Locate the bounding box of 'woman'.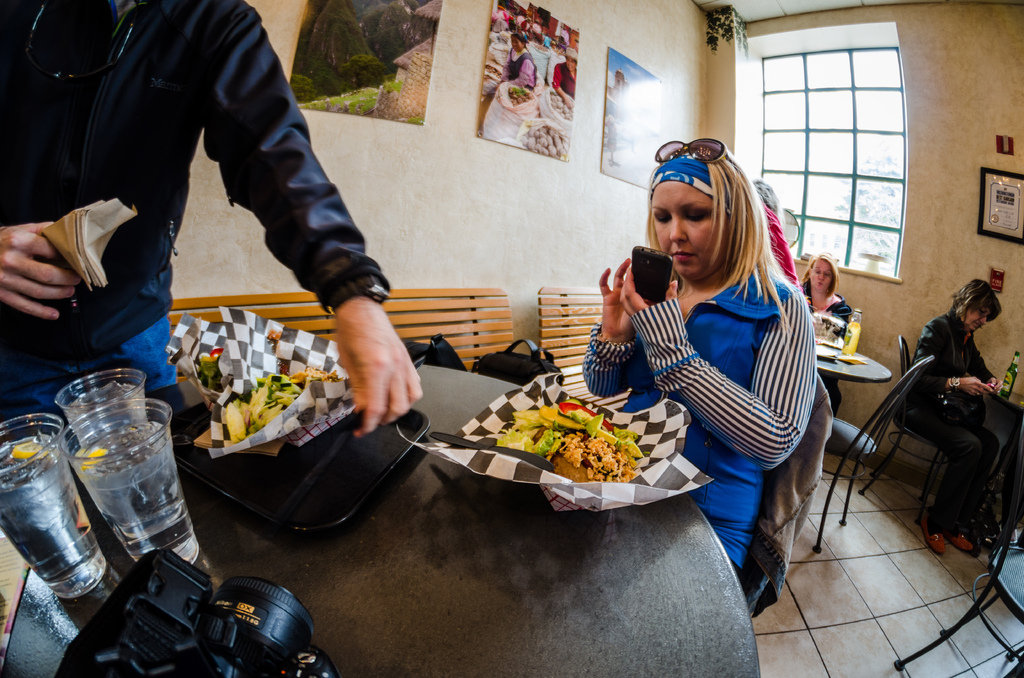
Bounding box: left=594, top=124, right=821, bottom=603.
